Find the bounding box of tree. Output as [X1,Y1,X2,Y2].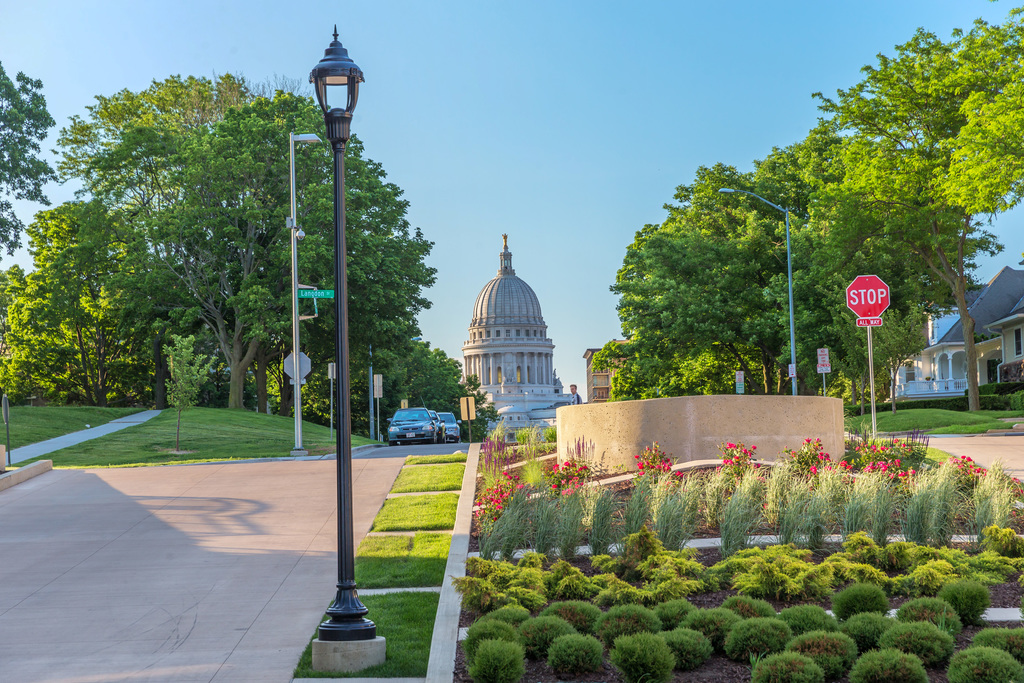
[42,64,433,413].
